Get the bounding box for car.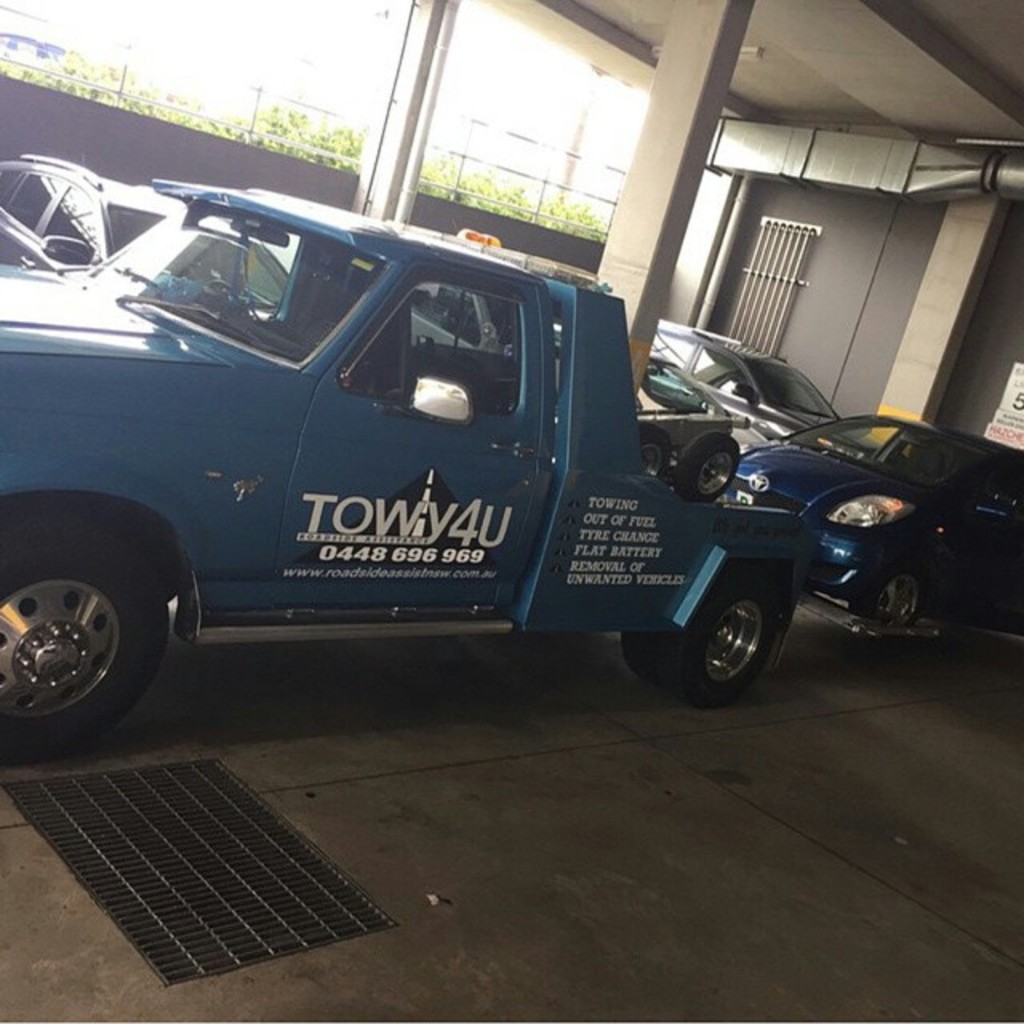
select_region(0, 133, 802, 760).
